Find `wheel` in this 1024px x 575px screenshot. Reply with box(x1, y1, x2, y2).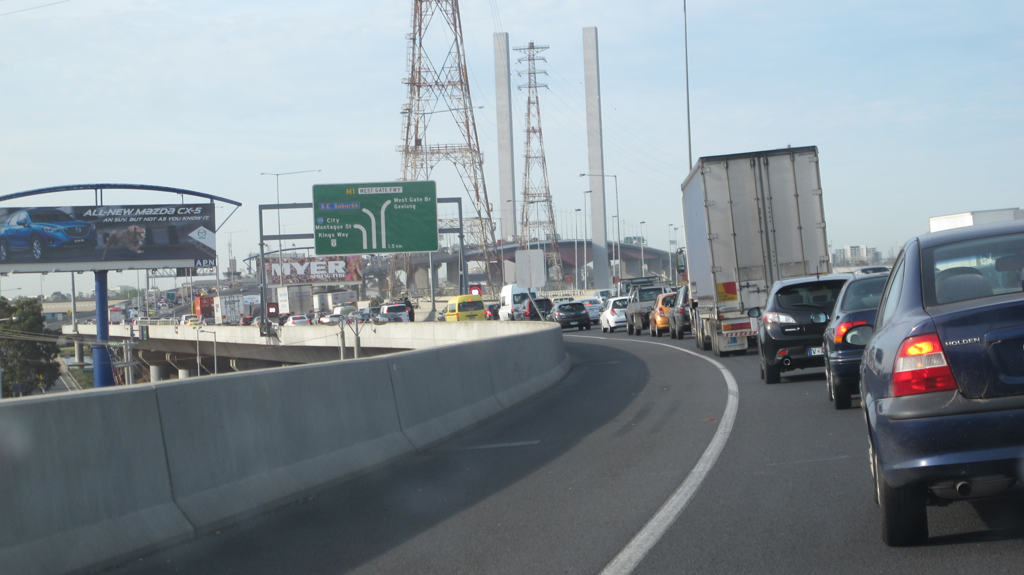
box(578, 320, 583, 332).
